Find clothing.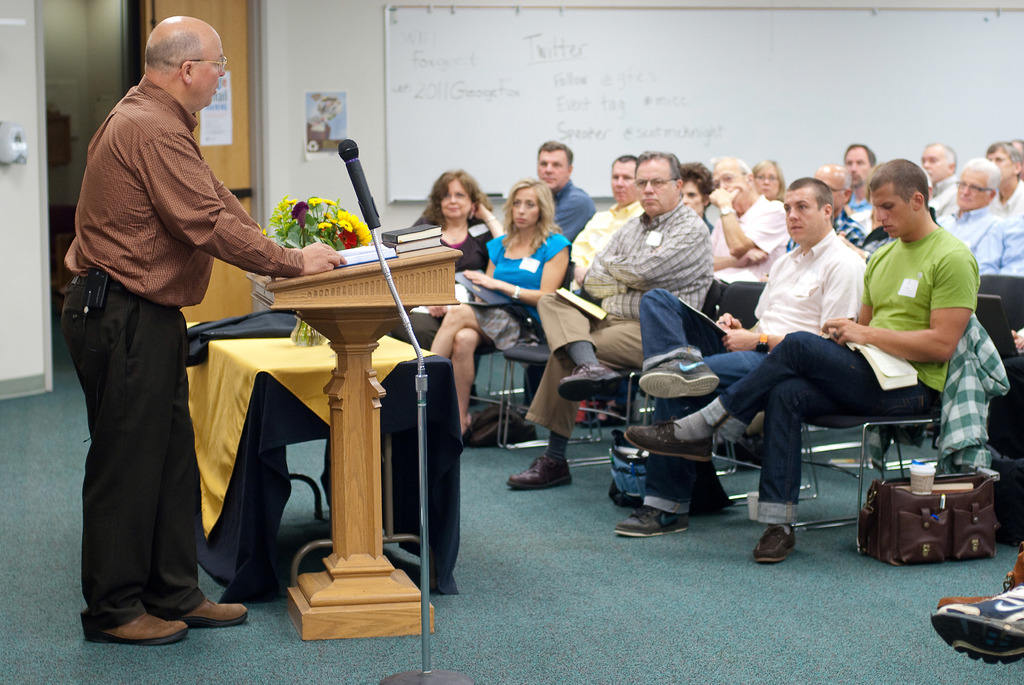
pyautogui.locateOnScreen(51, 7, 283, 636).
